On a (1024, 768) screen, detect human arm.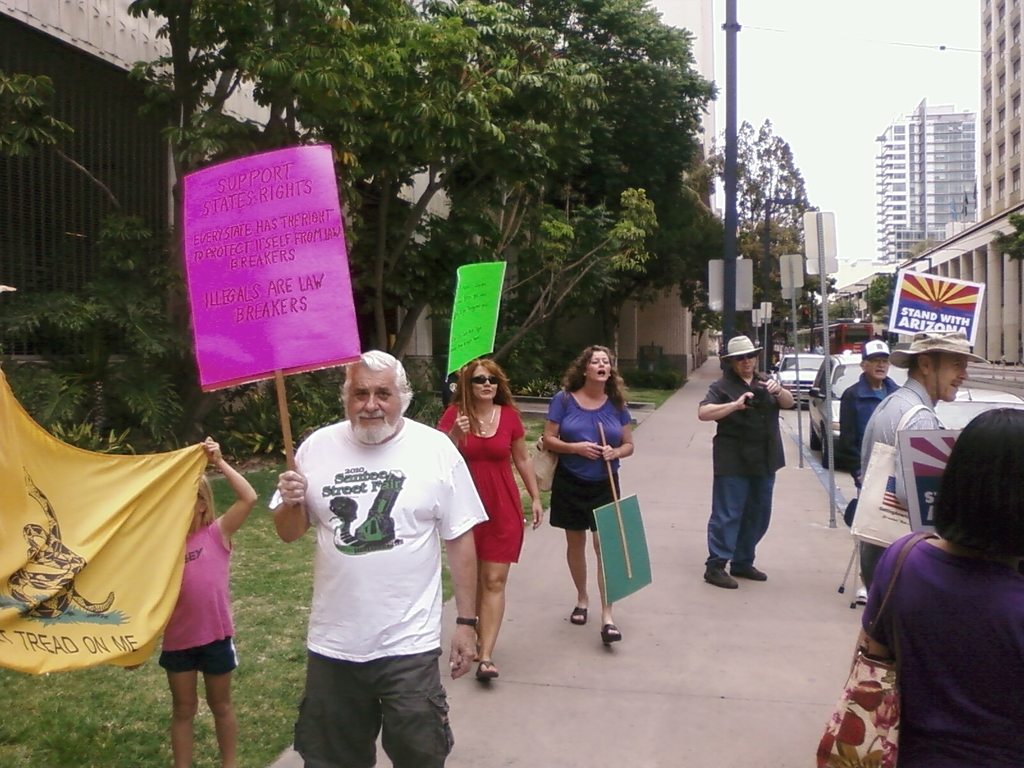
[x1=541, y1=393, x2=603, y2=460].
